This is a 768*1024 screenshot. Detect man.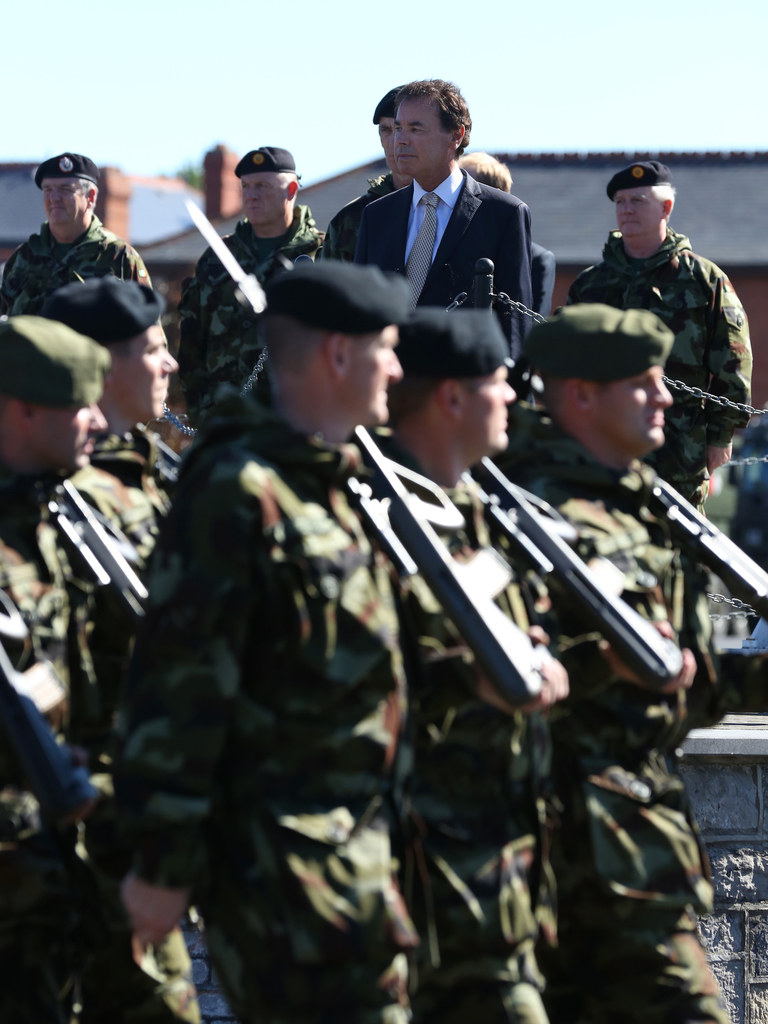
499:302:767:1023.
